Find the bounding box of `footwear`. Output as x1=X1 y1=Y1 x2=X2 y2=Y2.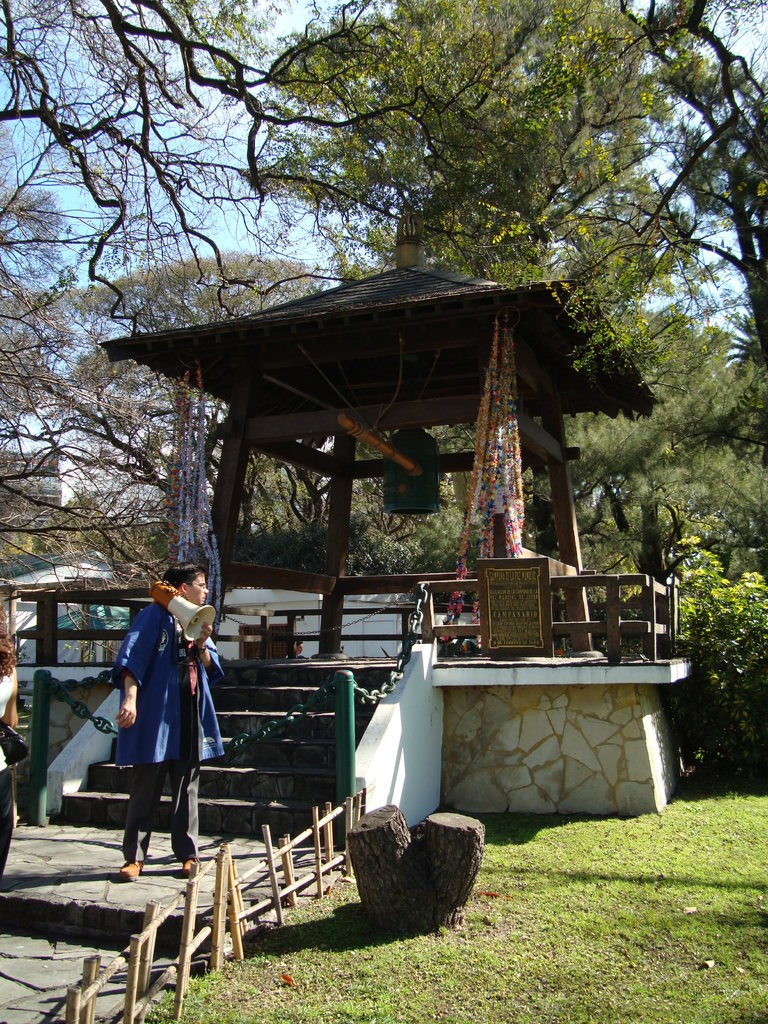
x1=182 y1=856 x2=199 y2=879.
